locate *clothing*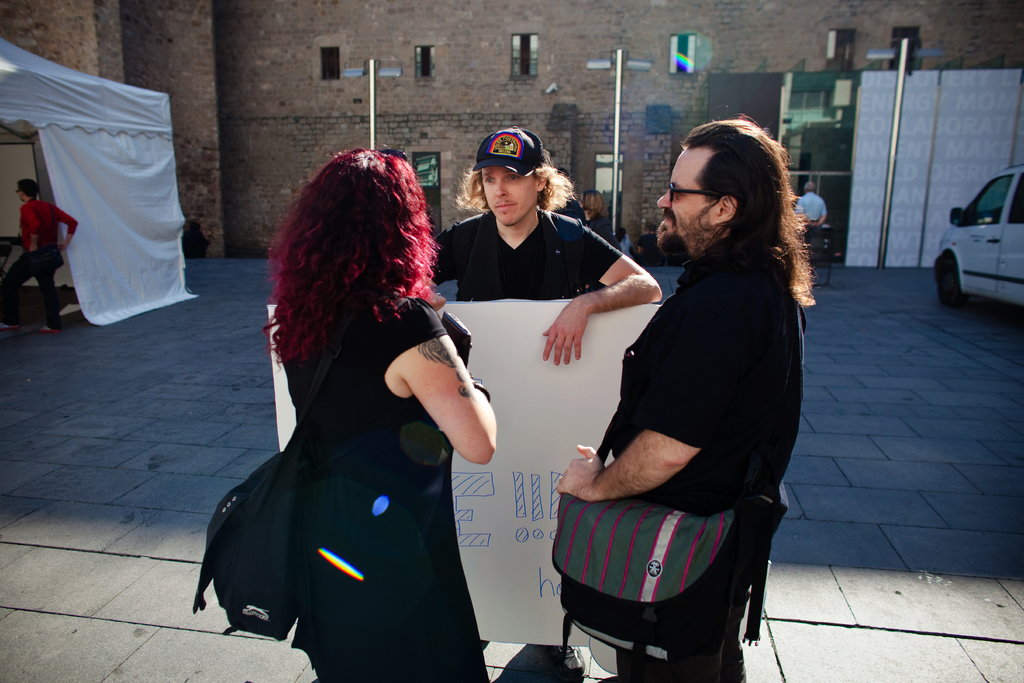
bbox=(553, 197, 587, 220)
